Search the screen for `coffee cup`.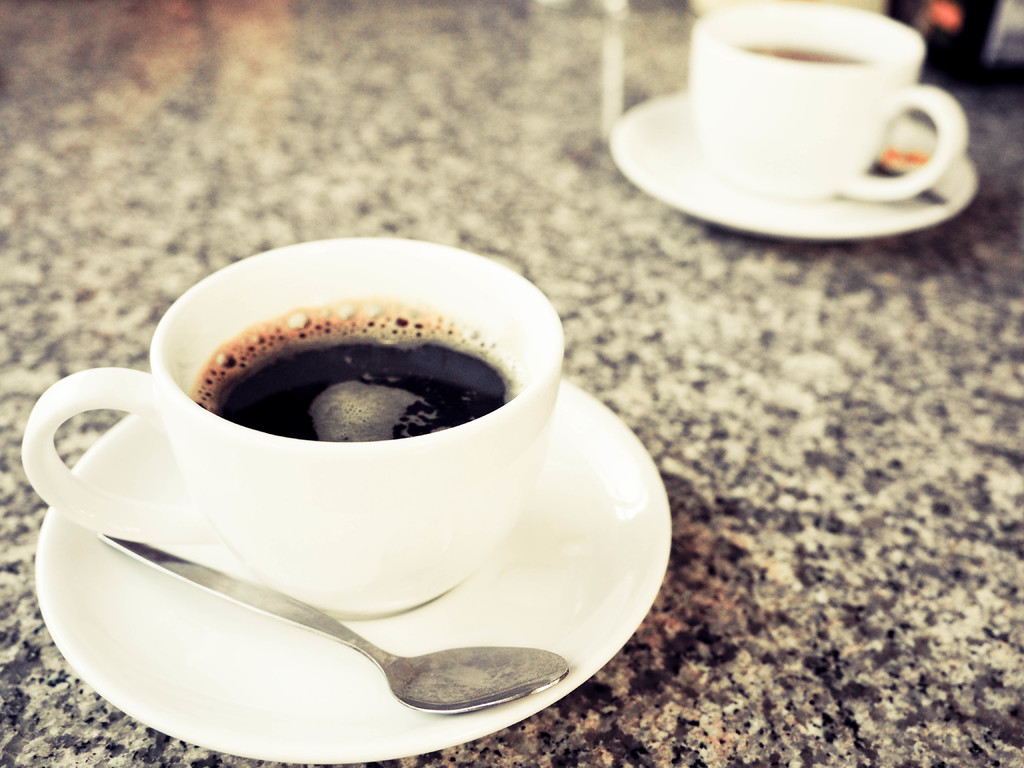
Found at left=688, top=0, right=971, bottom=207.
